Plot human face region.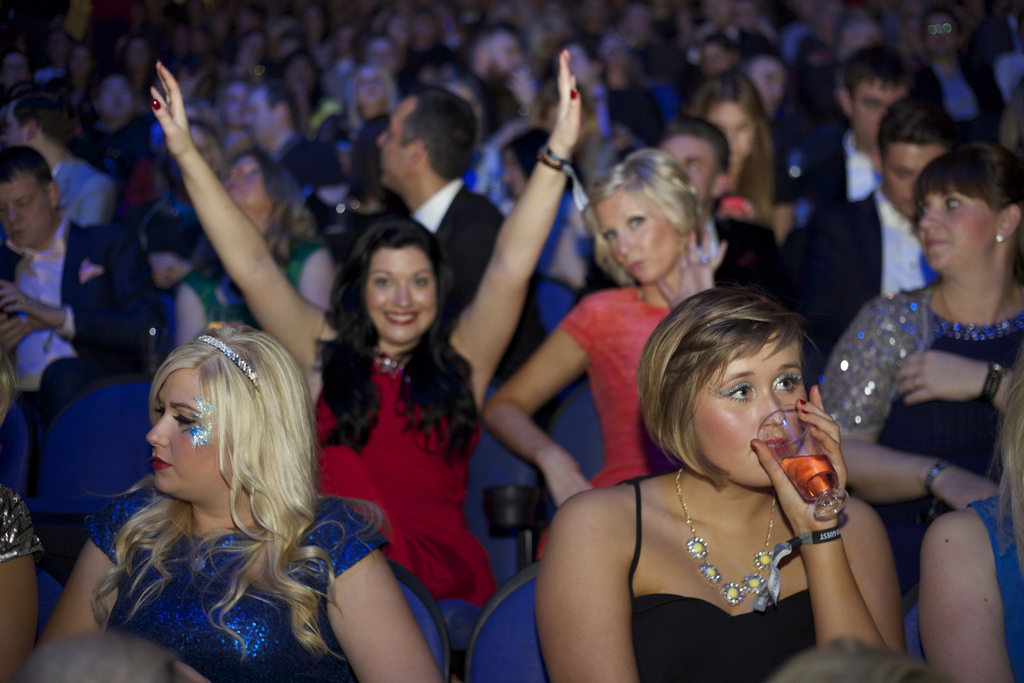
Plotted at box(595, 177, 685, 281).
